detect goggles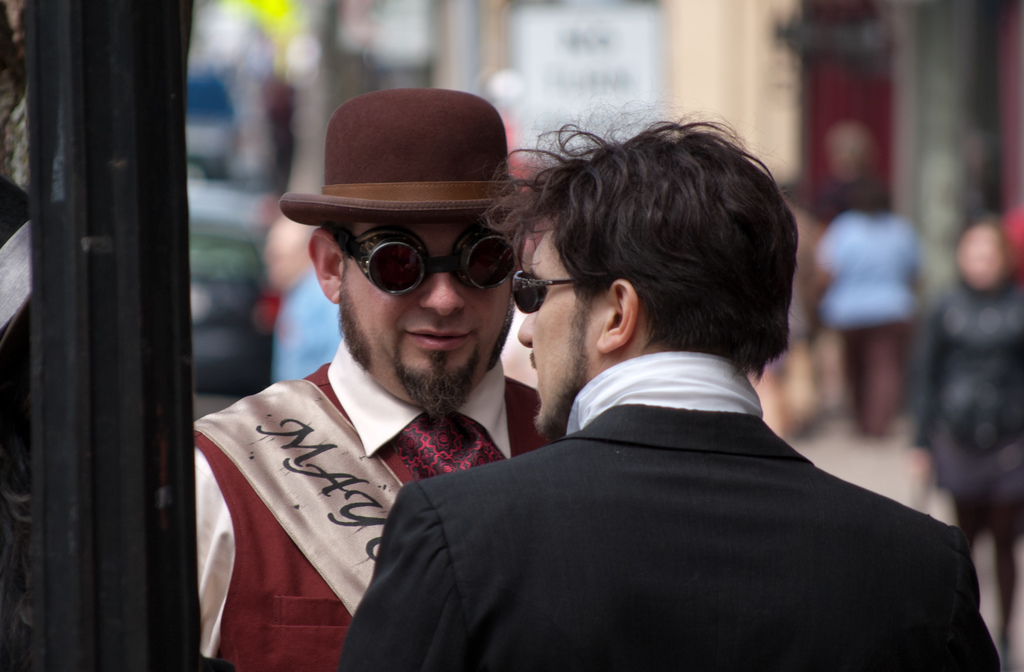
Rect(320, 212, 521, 297)
